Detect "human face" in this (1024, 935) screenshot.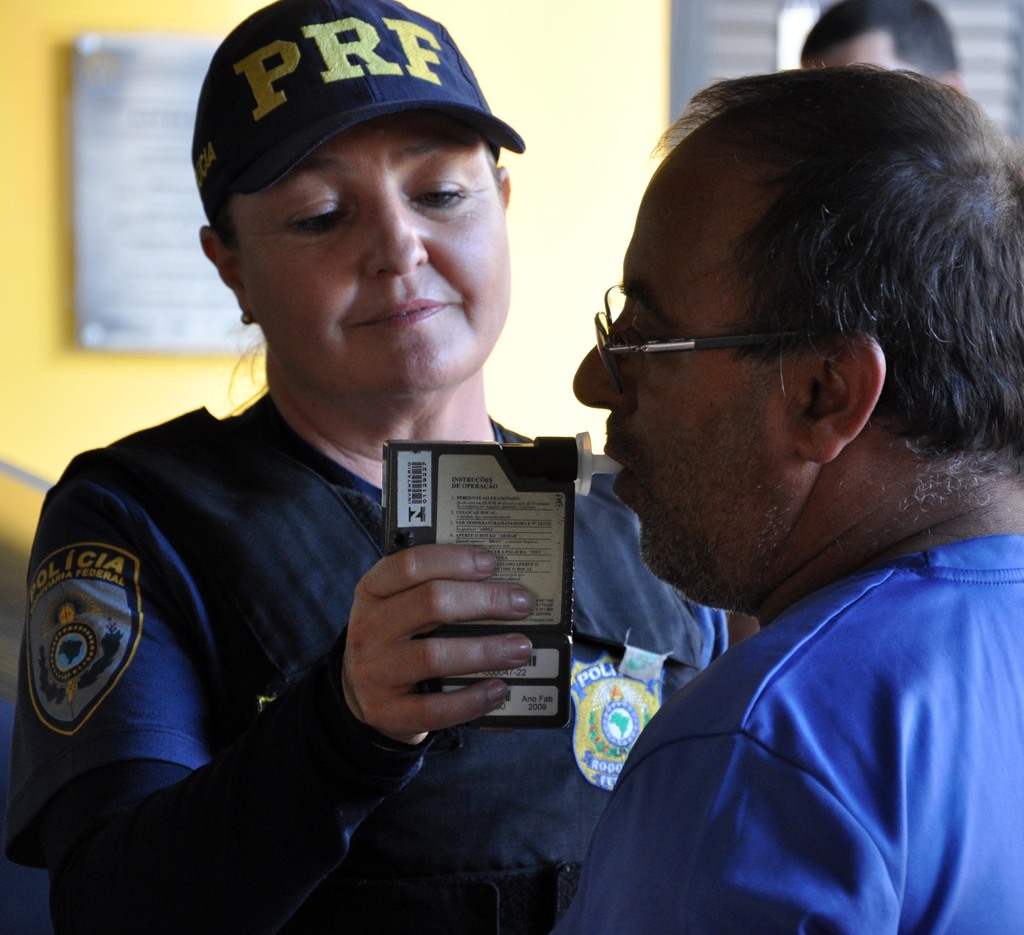
Detection: locate(560, 134, 838, 595).
